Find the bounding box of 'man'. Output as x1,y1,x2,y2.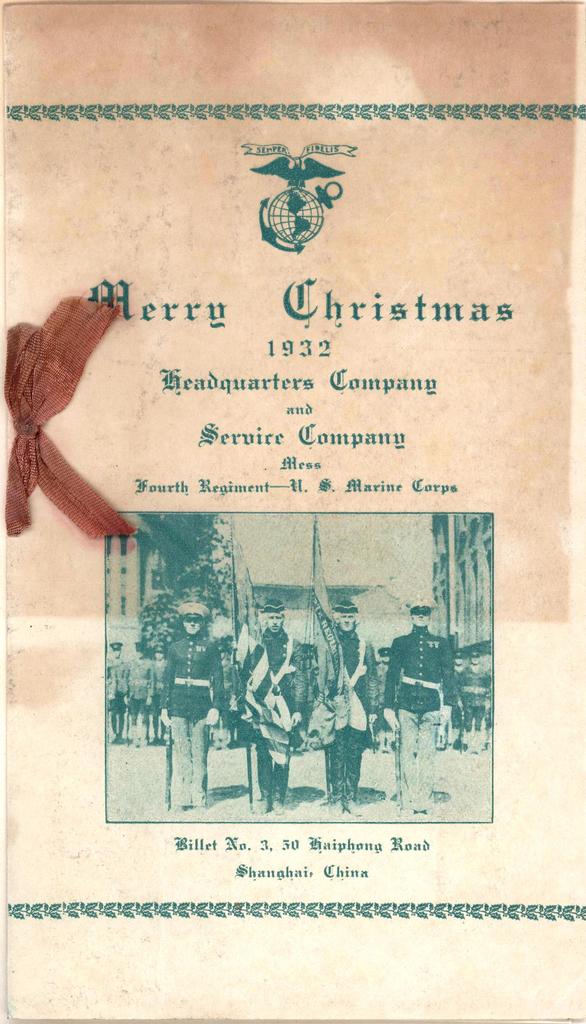
380,601,446,803.
